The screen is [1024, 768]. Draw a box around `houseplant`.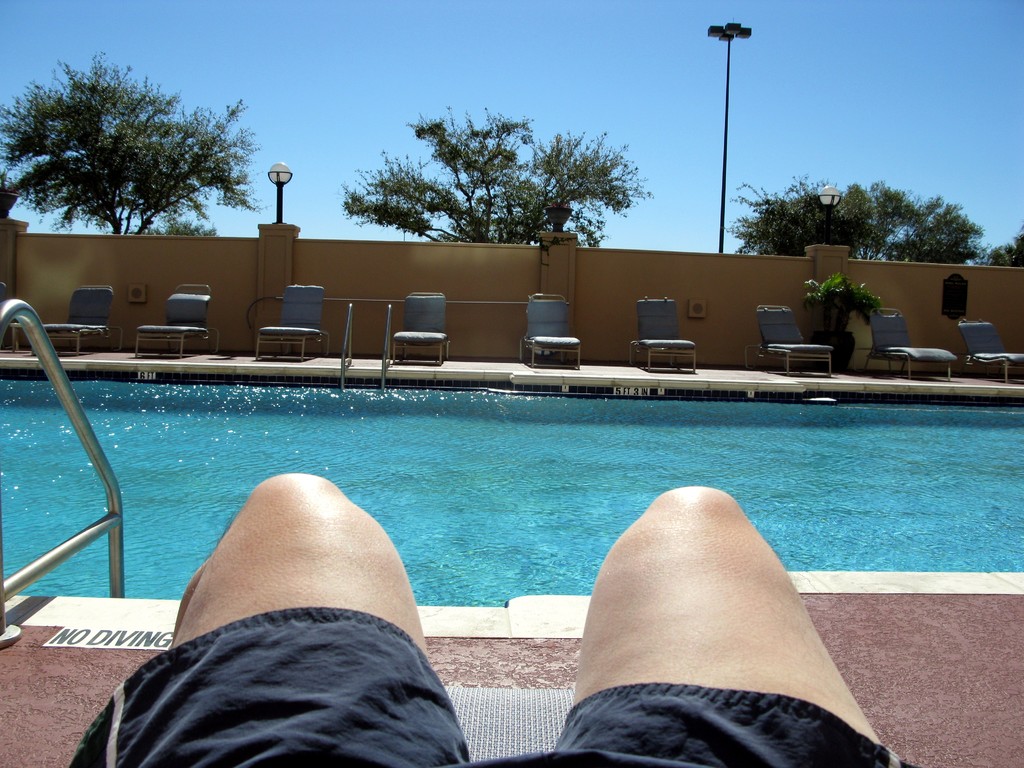
[545, 166, 580, 239].
